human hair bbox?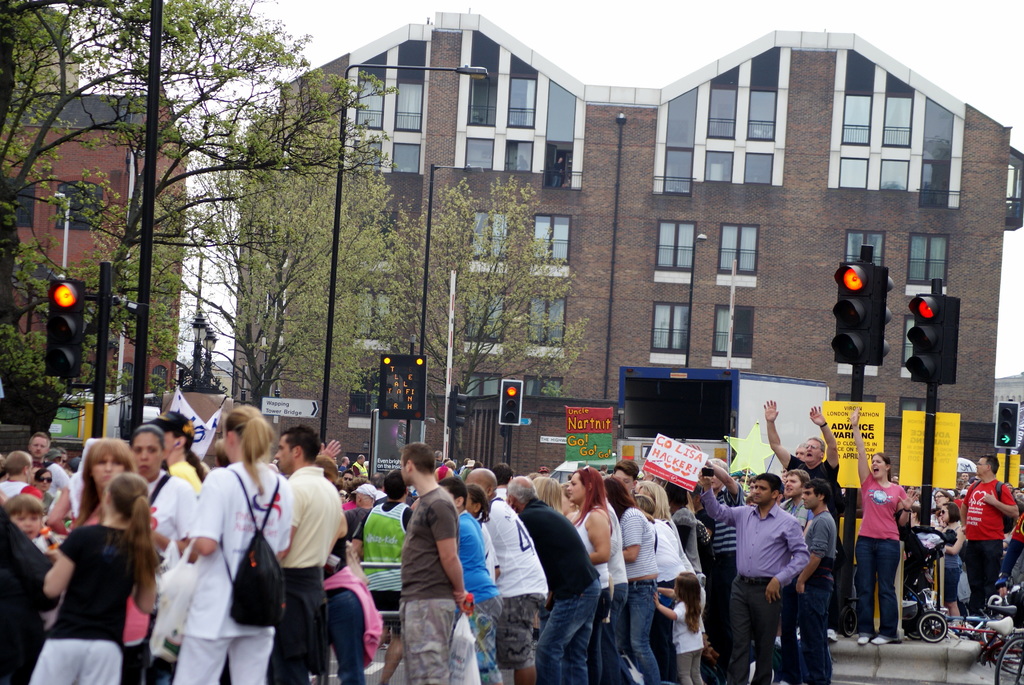
<bbox>785, 468, 810, 483</bbox>
